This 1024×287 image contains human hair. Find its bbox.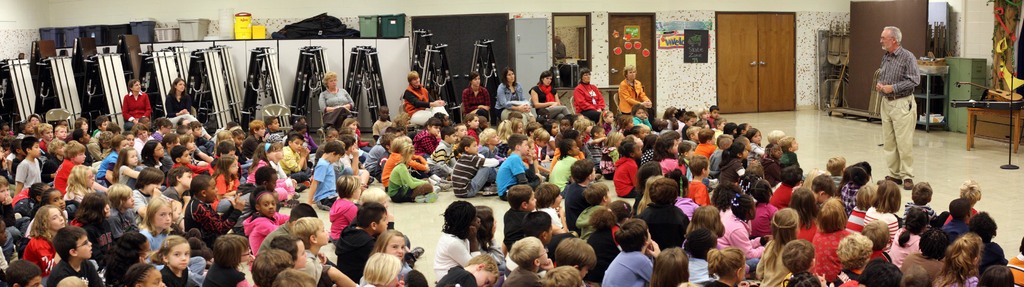
<bbox>959, 181, 982, 203</bbox>.
